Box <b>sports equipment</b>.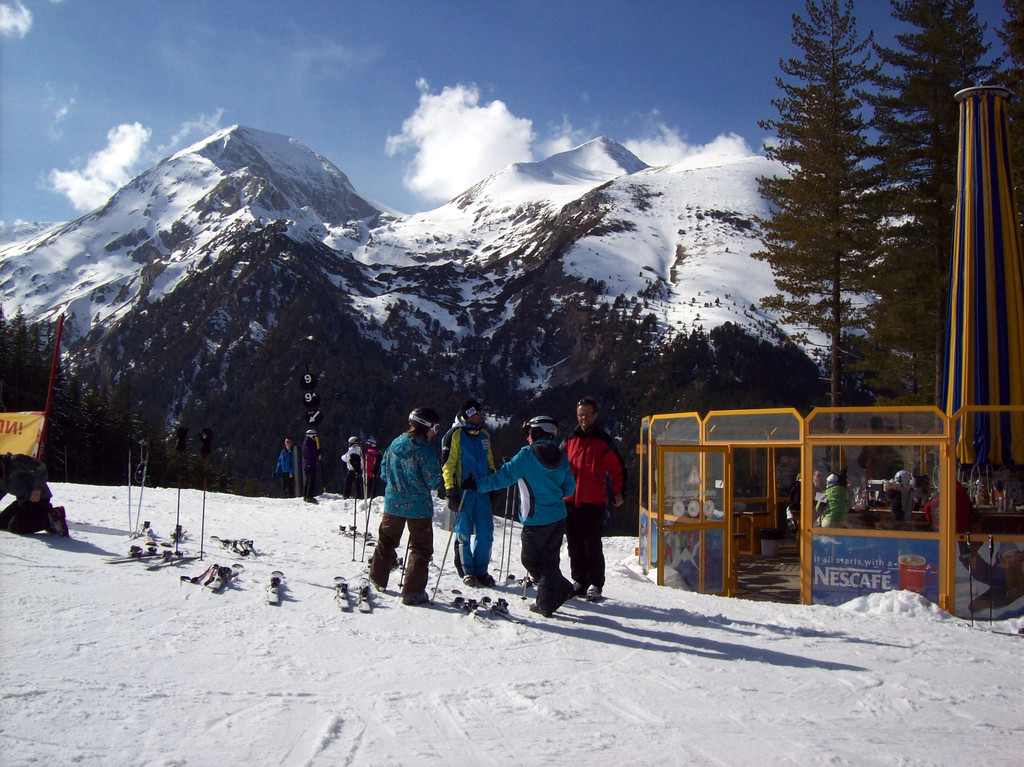
333/576/350/608.
